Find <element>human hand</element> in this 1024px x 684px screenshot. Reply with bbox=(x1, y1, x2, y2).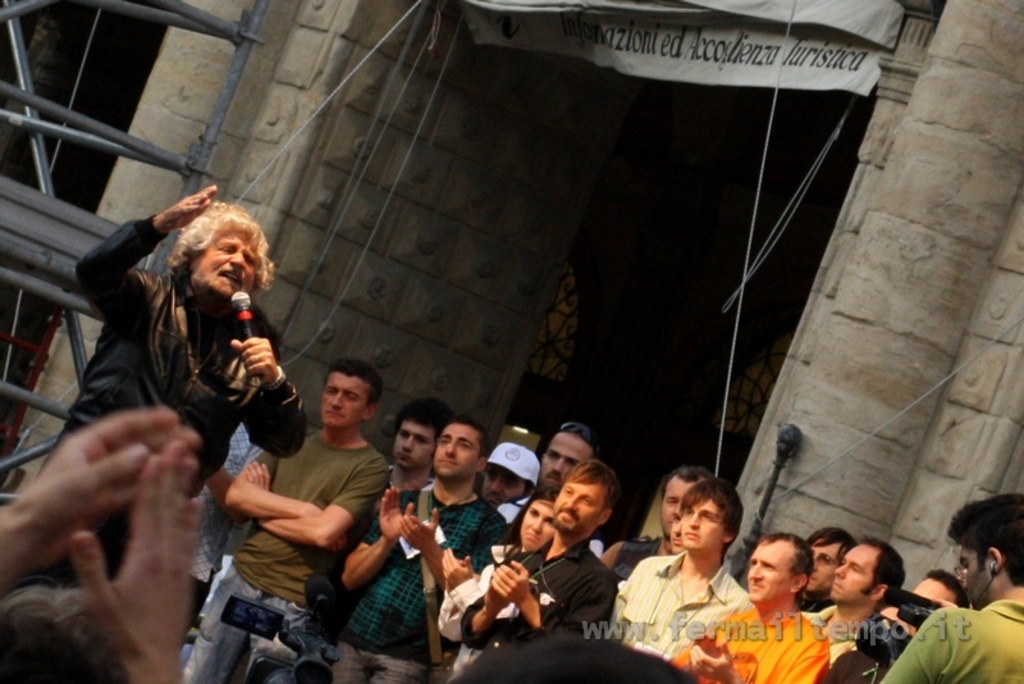
bbox=(687, 634, 735, 683).
